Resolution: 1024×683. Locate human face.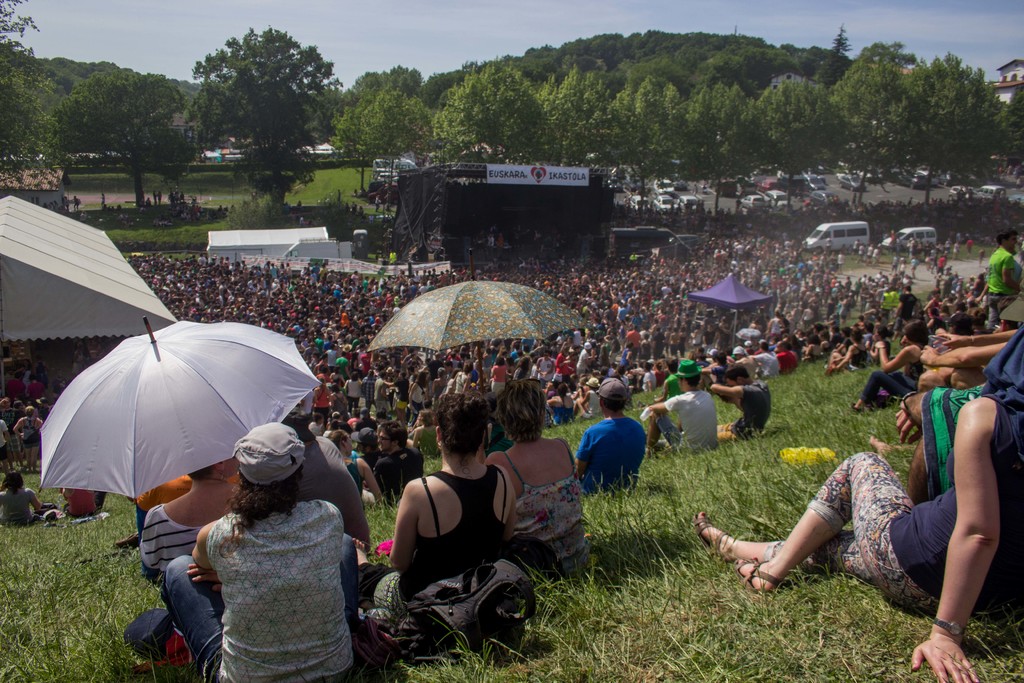
left=348, top=438, right=355, bottom=454.
